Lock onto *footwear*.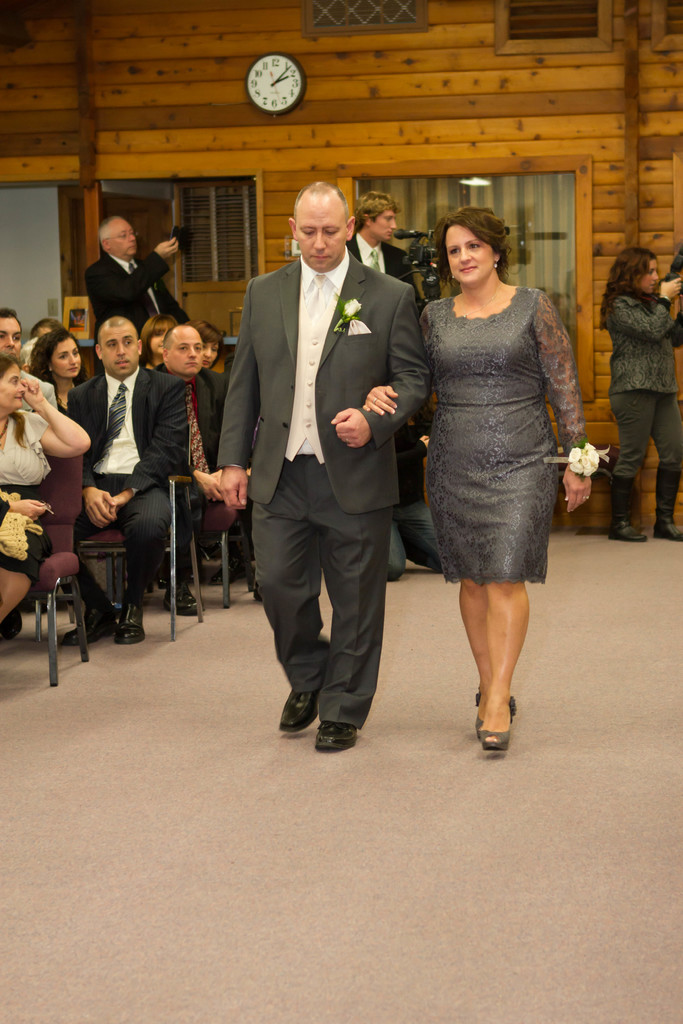
Locked: l=63, t=563, r=110, b=641.
